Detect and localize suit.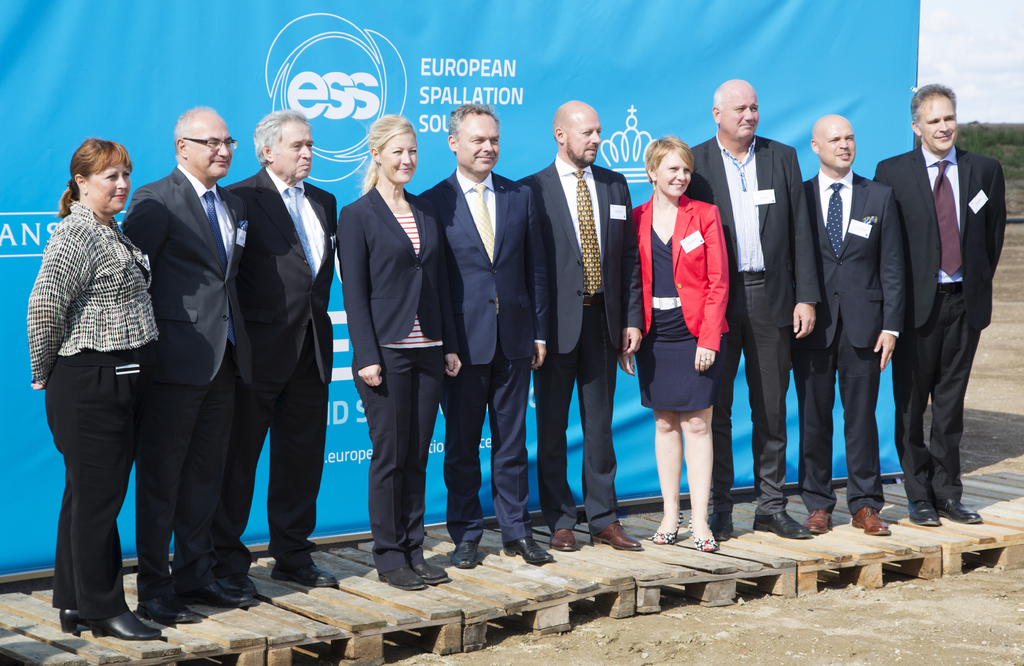
Localized at rect(682, 131, 824, 518).
